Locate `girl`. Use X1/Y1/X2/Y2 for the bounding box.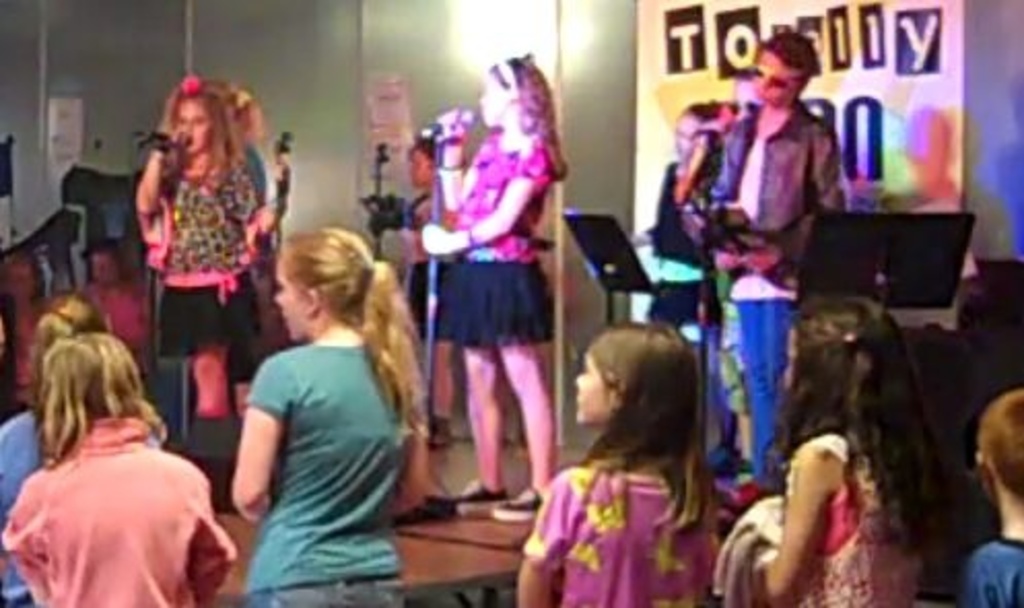
122/78/264/371.
